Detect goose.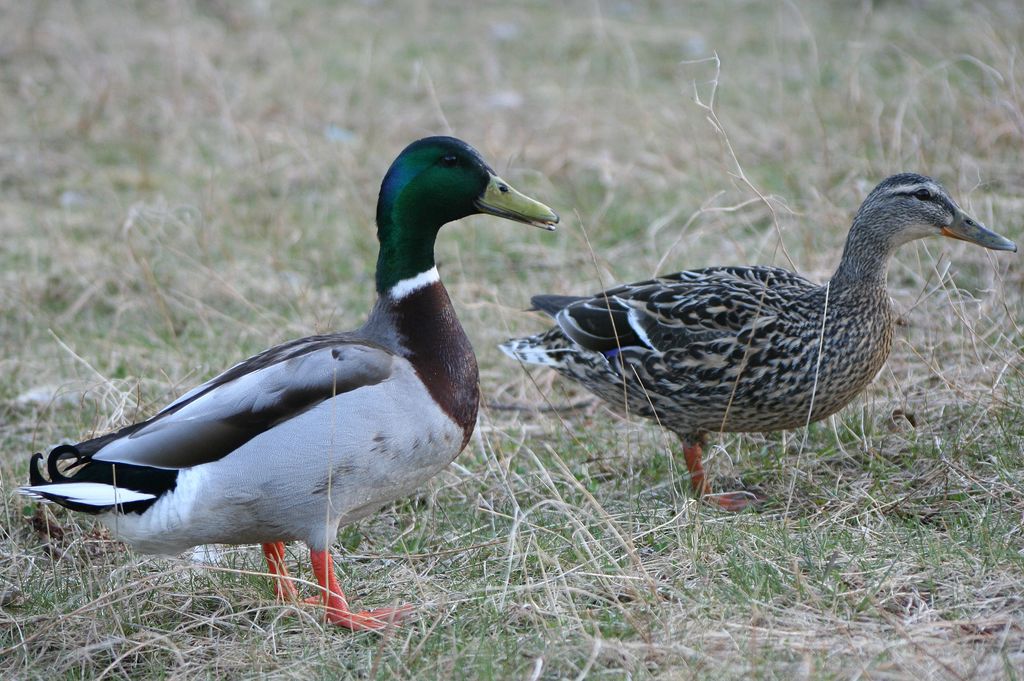
Detected at [17,135,554,635].
